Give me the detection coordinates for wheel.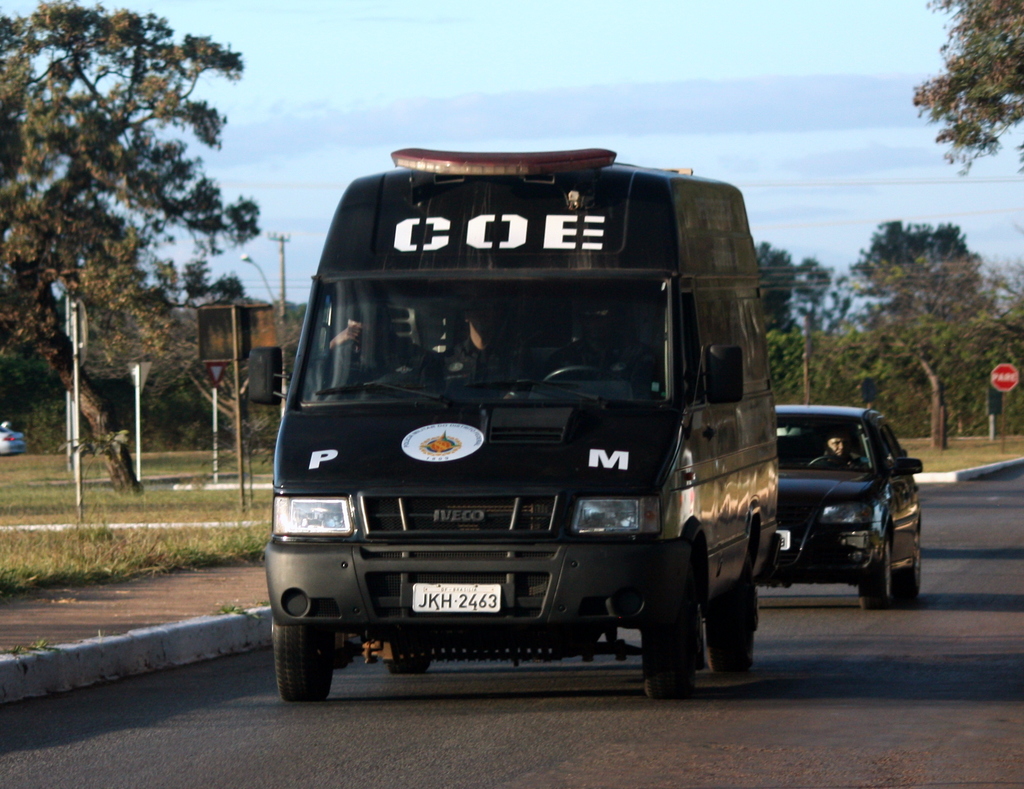
bbox(711, 573, 757, 665).
